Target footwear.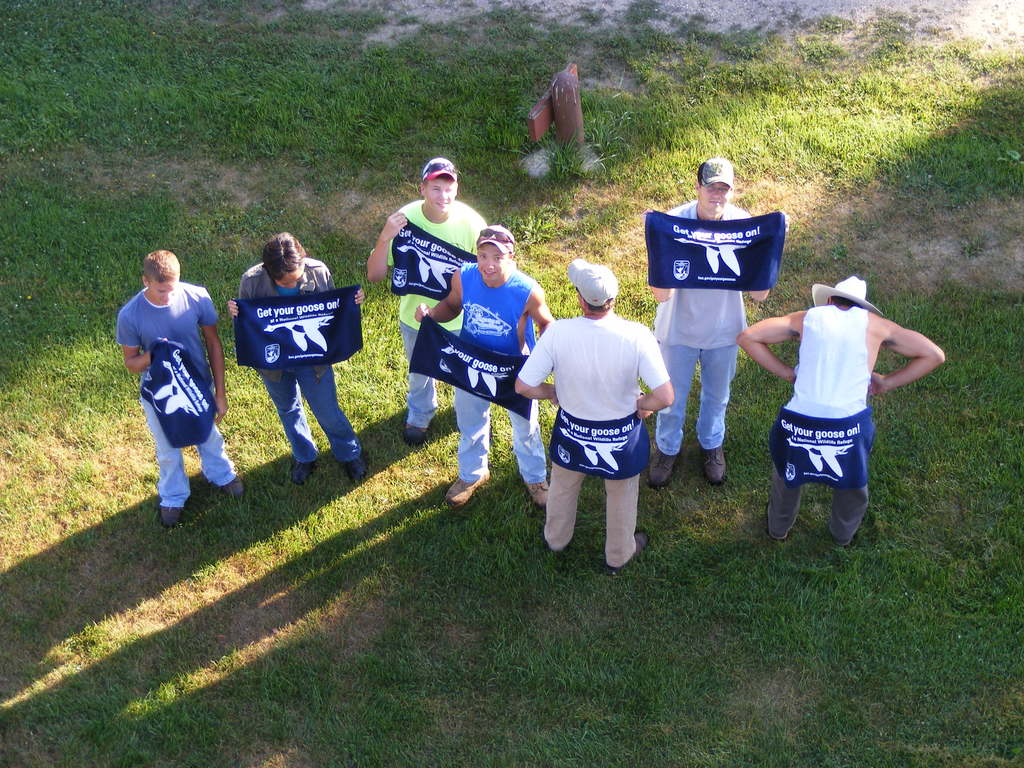
Target region: 288/458/319/486.
